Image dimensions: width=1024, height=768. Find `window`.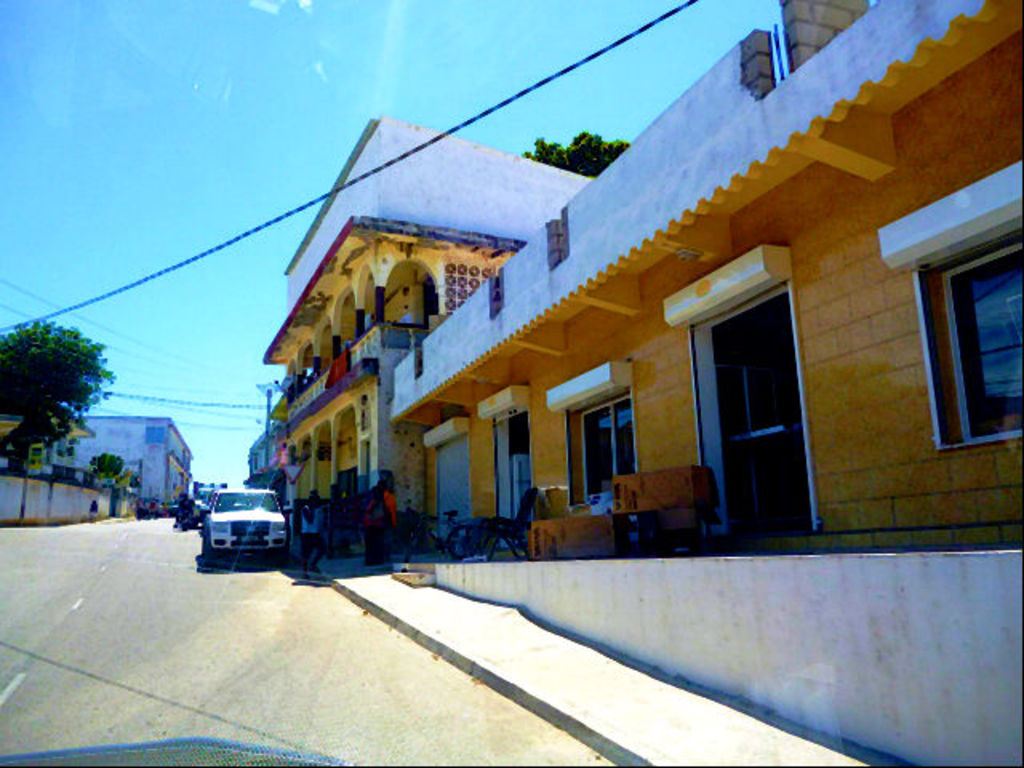
BBox(146, 422, 166, 442).
